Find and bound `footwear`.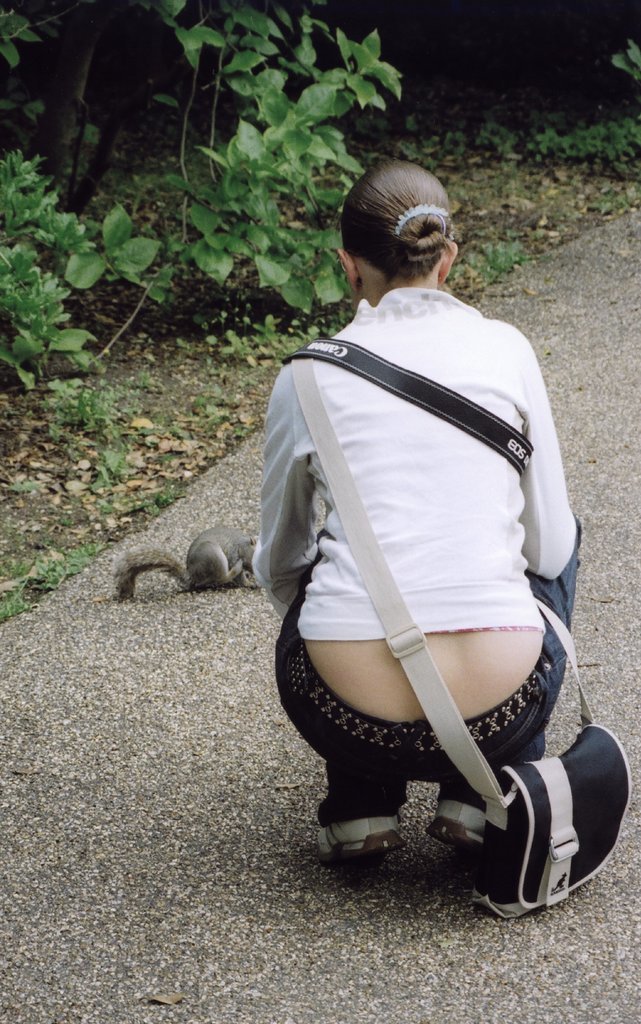
Bound: bbox=(314, 813, 404, 865).
